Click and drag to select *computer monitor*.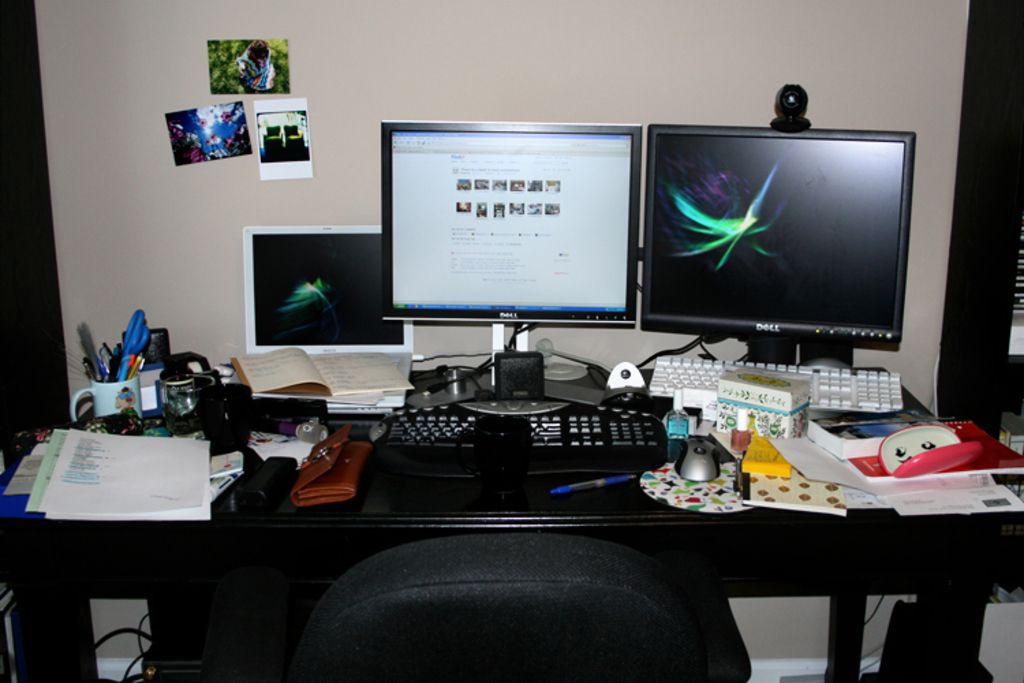
Selection: (left=238, top=223, right=415, bottom=355).
